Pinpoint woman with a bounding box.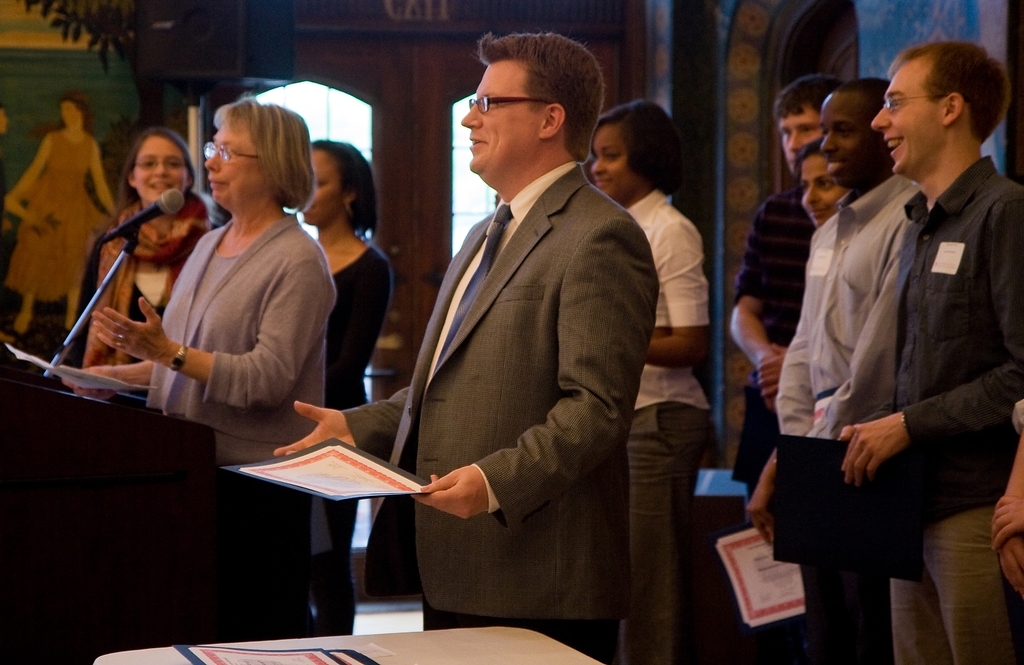
pyautogui.locateOnScreen(593, 94, 717, 664).
